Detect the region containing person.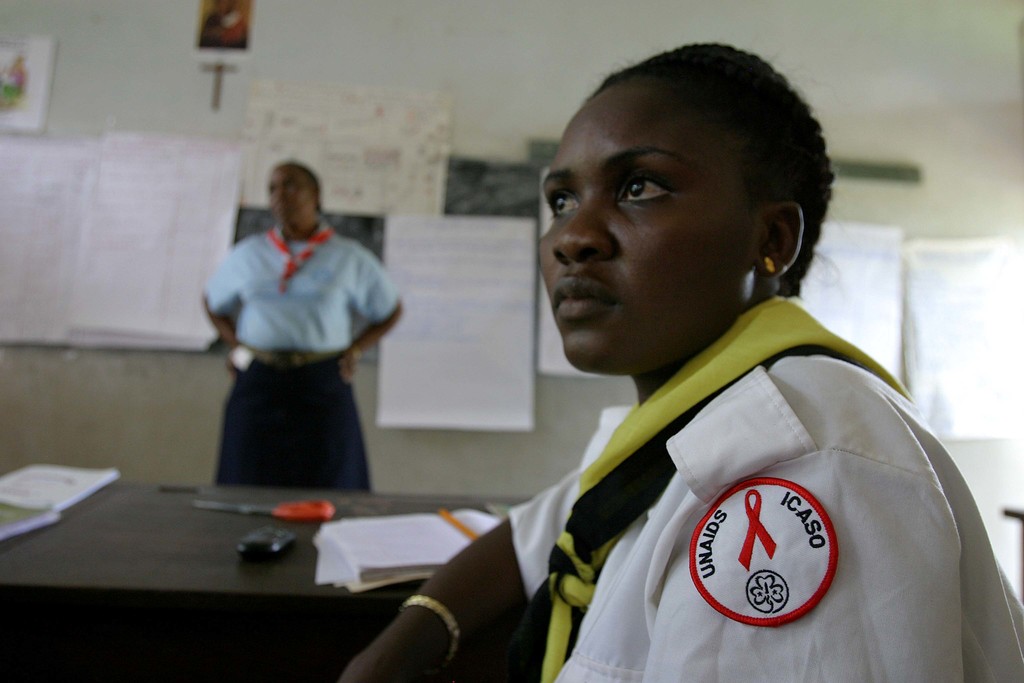
left=200, top=140, right=407, bottom=528.
